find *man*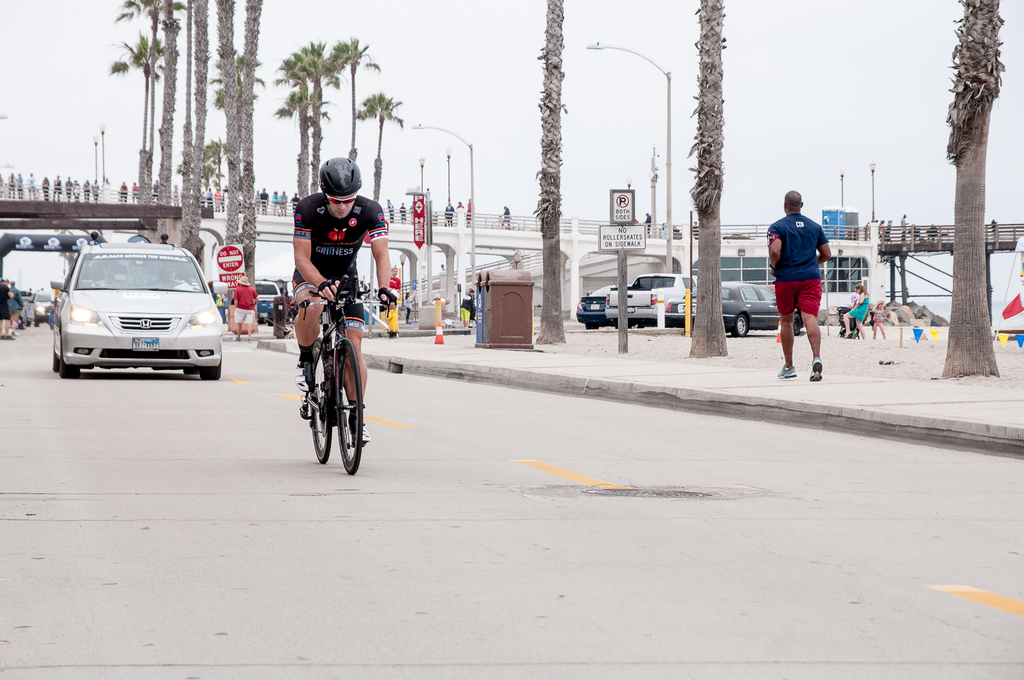
bbox=[770, 192, 832, 367]
